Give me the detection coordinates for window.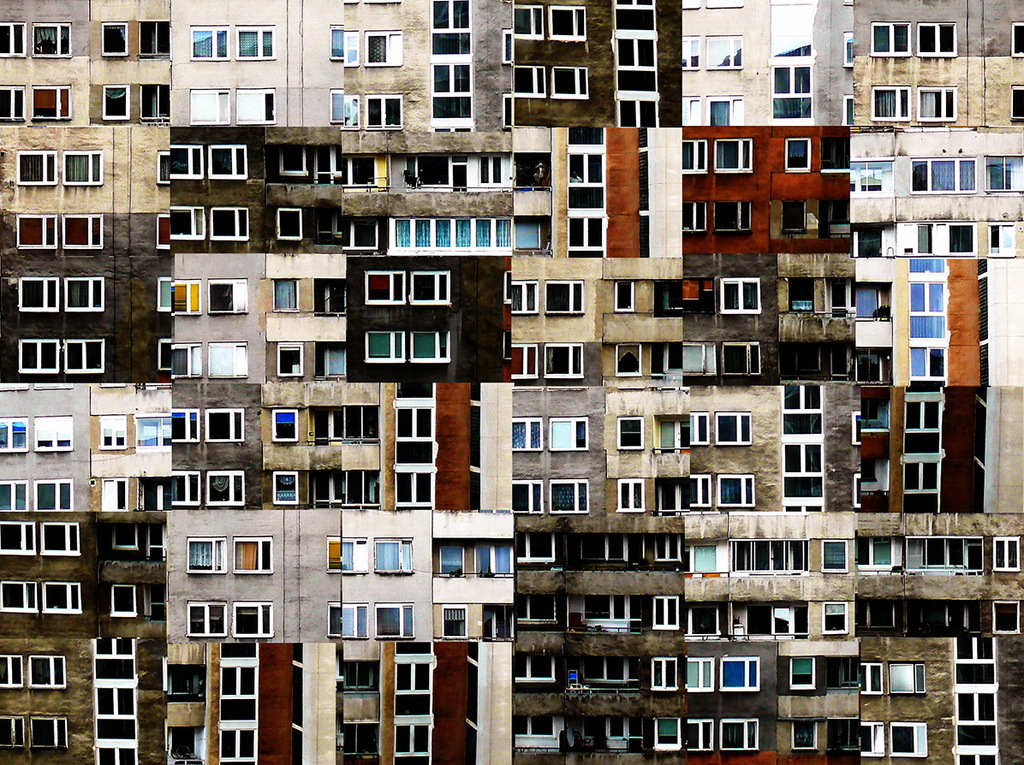
157/204/209/246.
